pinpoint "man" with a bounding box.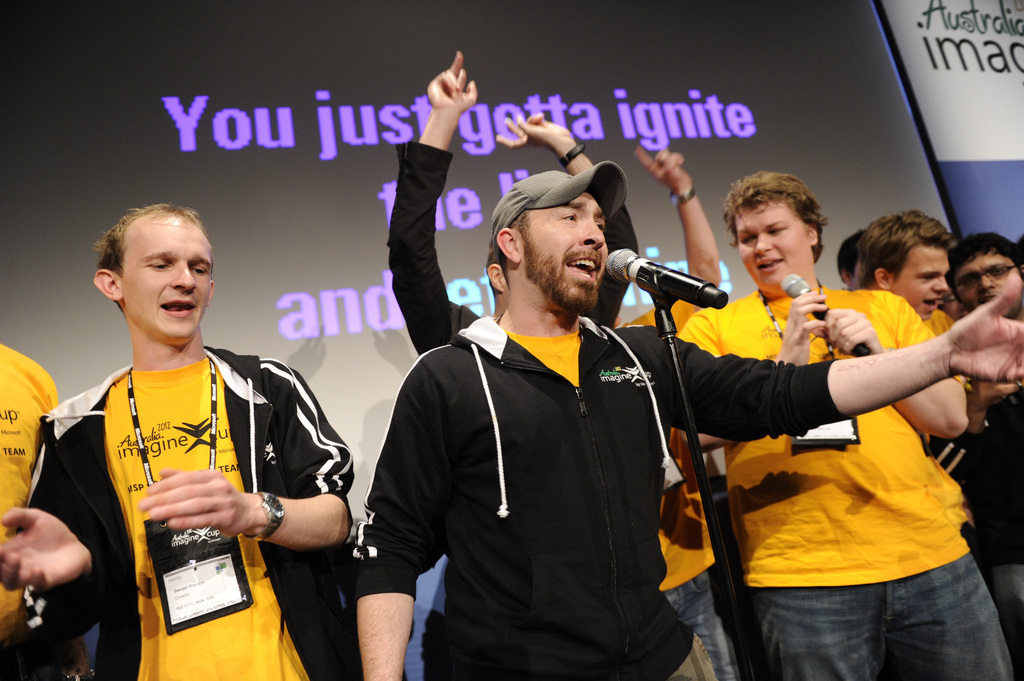
BBox(845, 209, 960, 370).
